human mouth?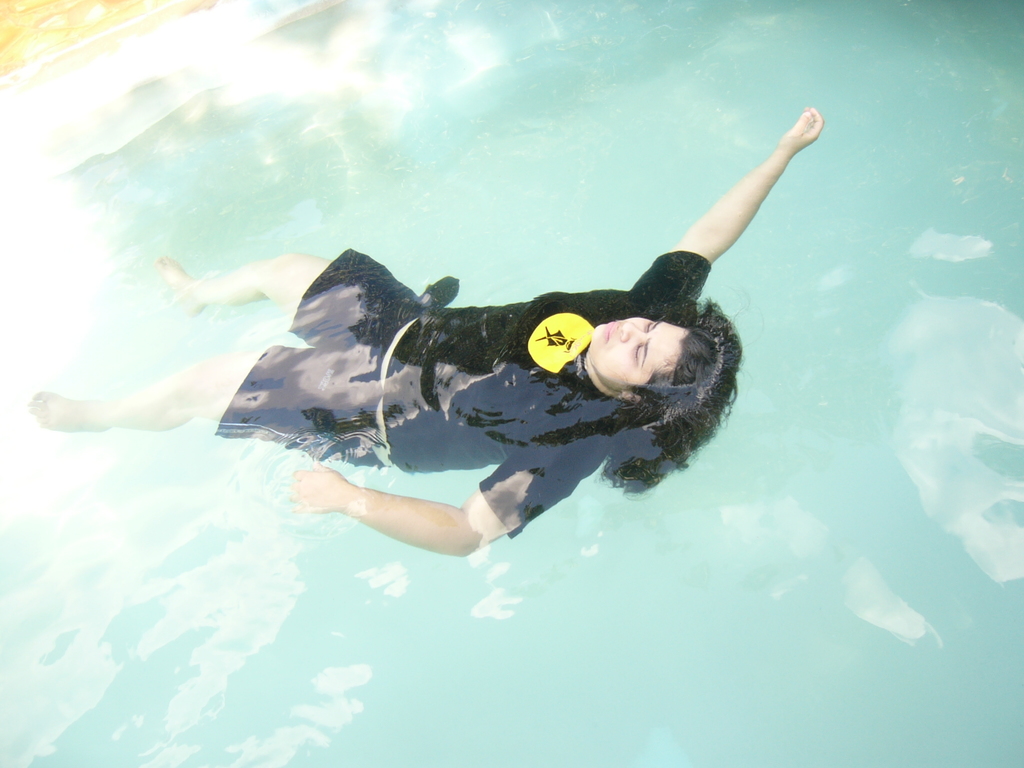
(606,324,618,338)
